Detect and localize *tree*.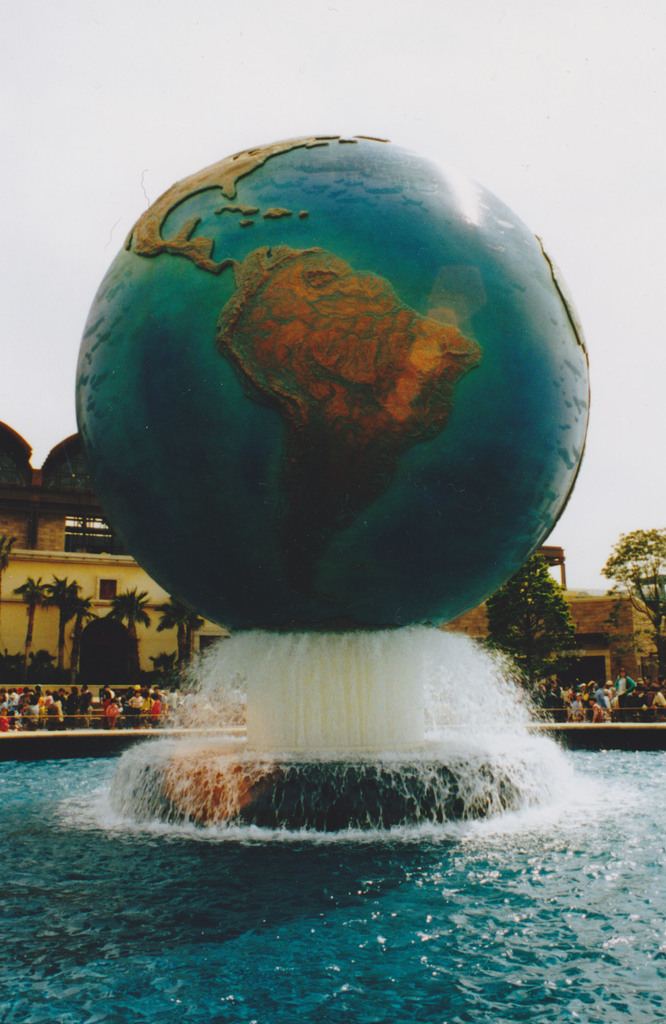
Localized at (x1=473, y1=543, x2=580, y2=708).
